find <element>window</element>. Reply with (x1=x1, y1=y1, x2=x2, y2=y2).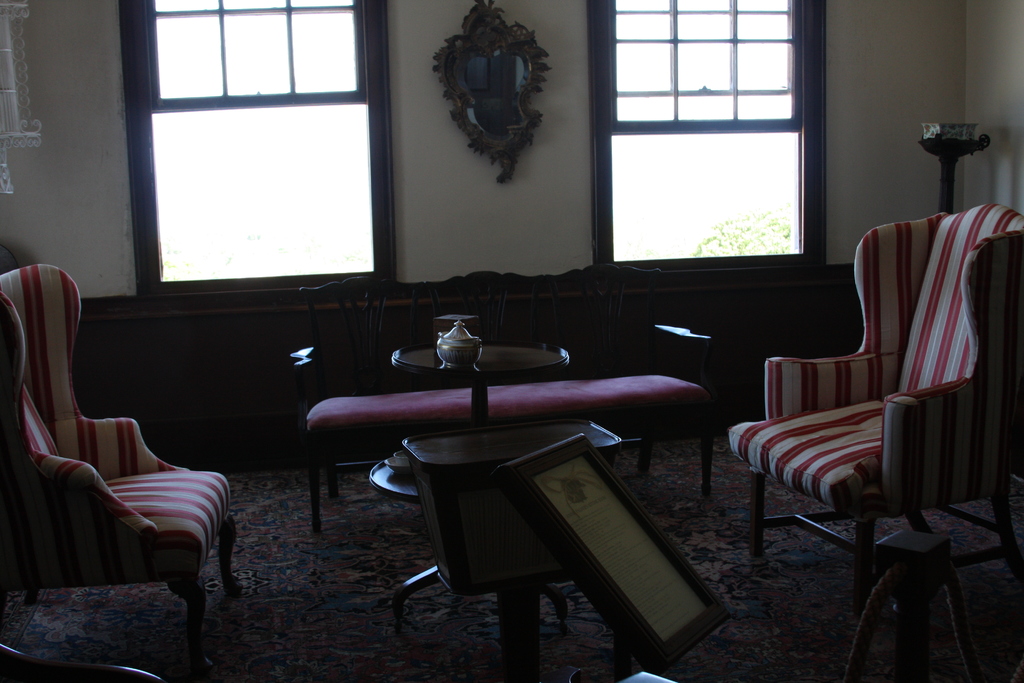
(x1=587, y1=0, x2=852, y2=293).
